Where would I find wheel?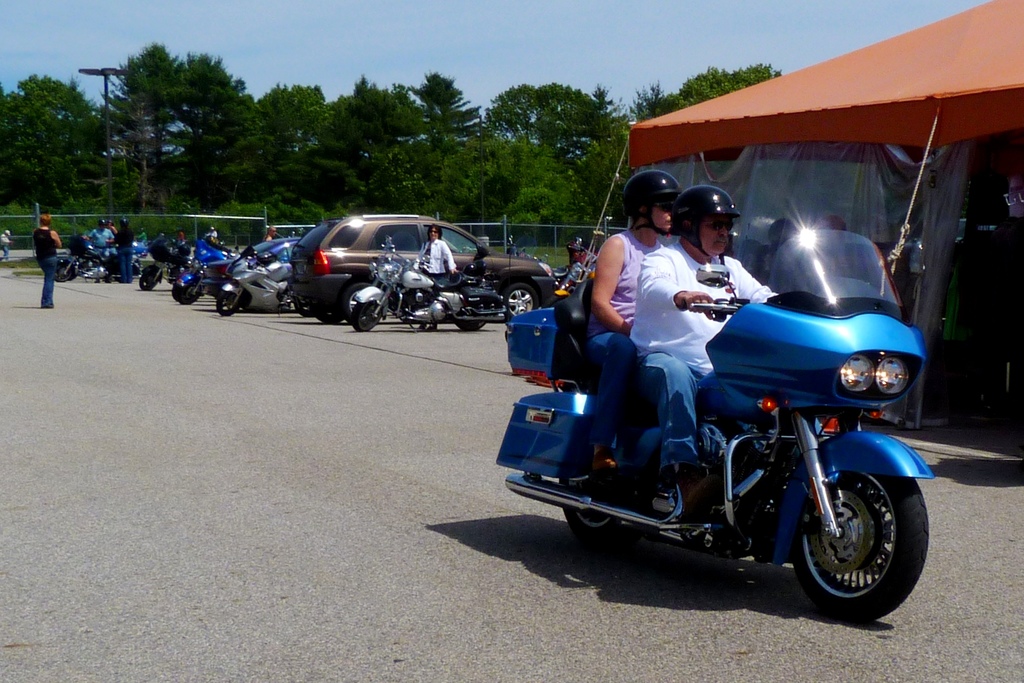
At (215, 291, 243, 316).
